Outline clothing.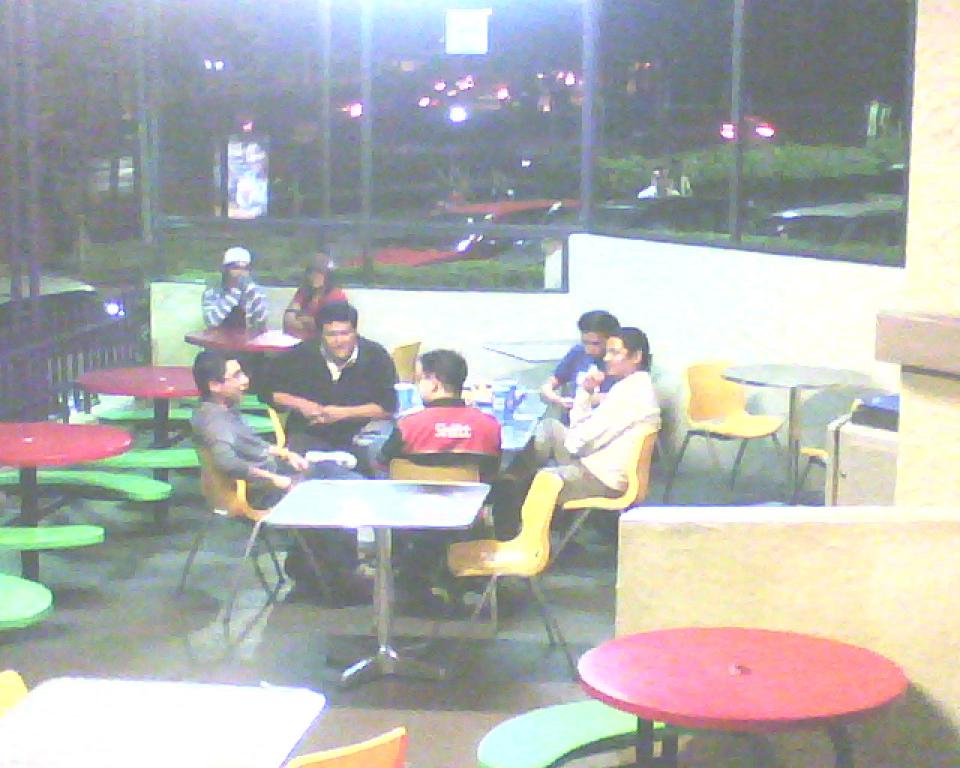
Outline: x1=203 y1=283 x2=276 y2=329.
